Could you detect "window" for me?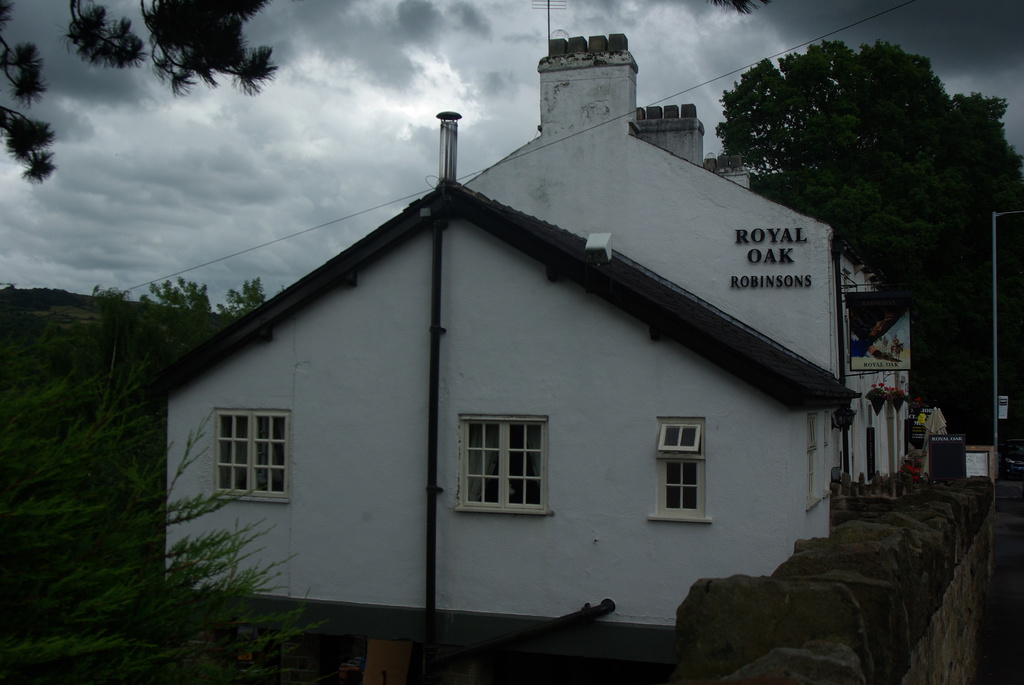
Detection result: bbox=[213, 405, 267, 495].
